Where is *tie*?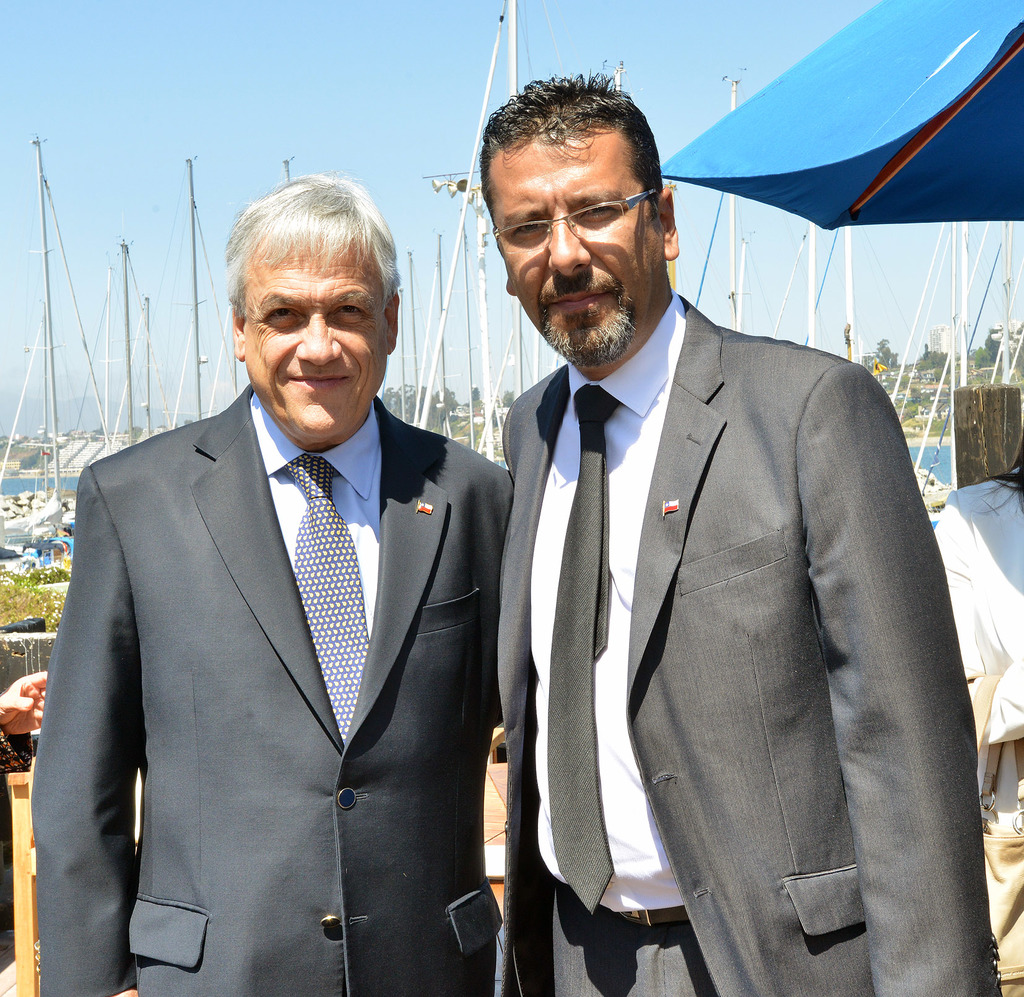
(x1=283, y1=451, x2=371, y2=744).
